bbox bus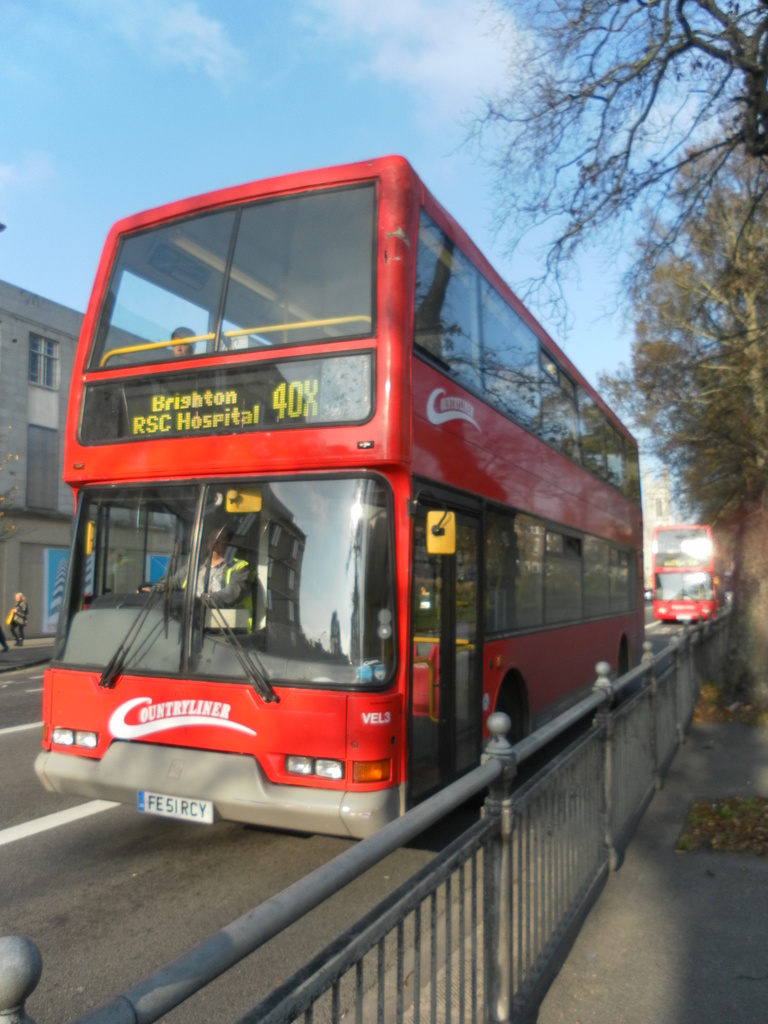
locate(42, 148, 641, 848)
